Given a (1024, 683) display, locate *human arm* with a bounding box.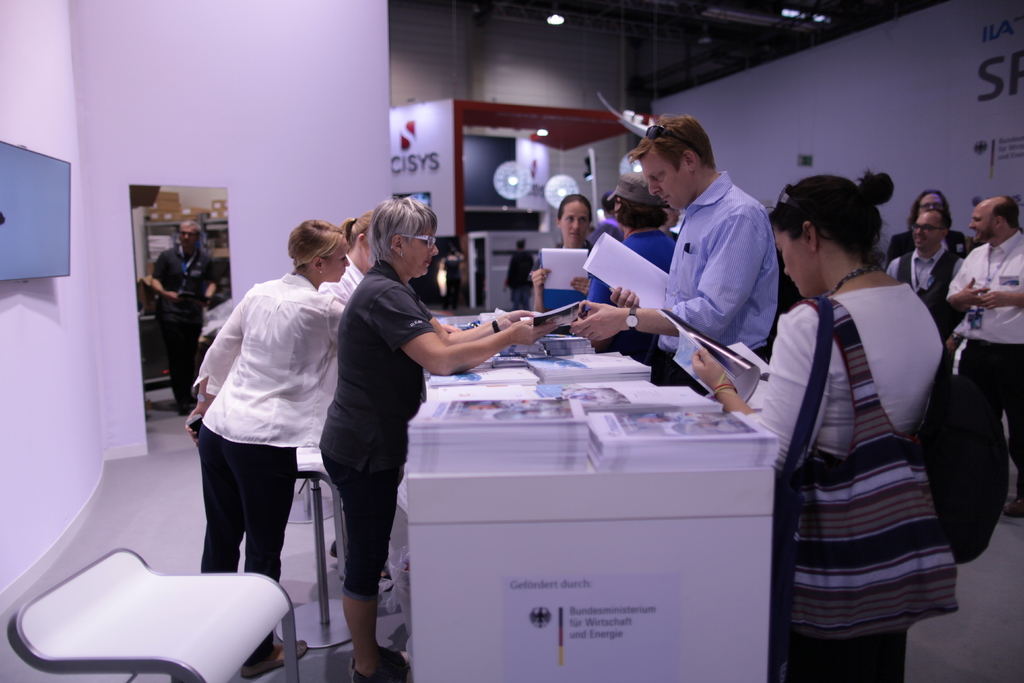
Located: 365, 290, 552, 372.
